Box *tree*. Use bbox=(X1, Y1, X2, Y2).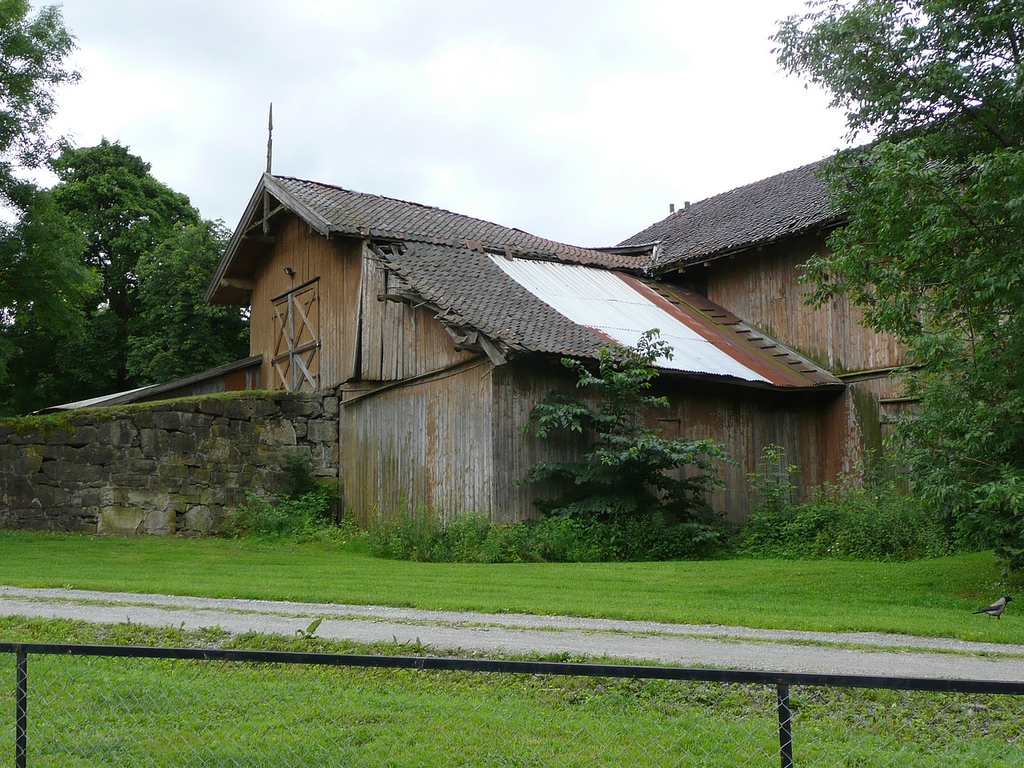
bbox=(0, 0, 87, 212).
